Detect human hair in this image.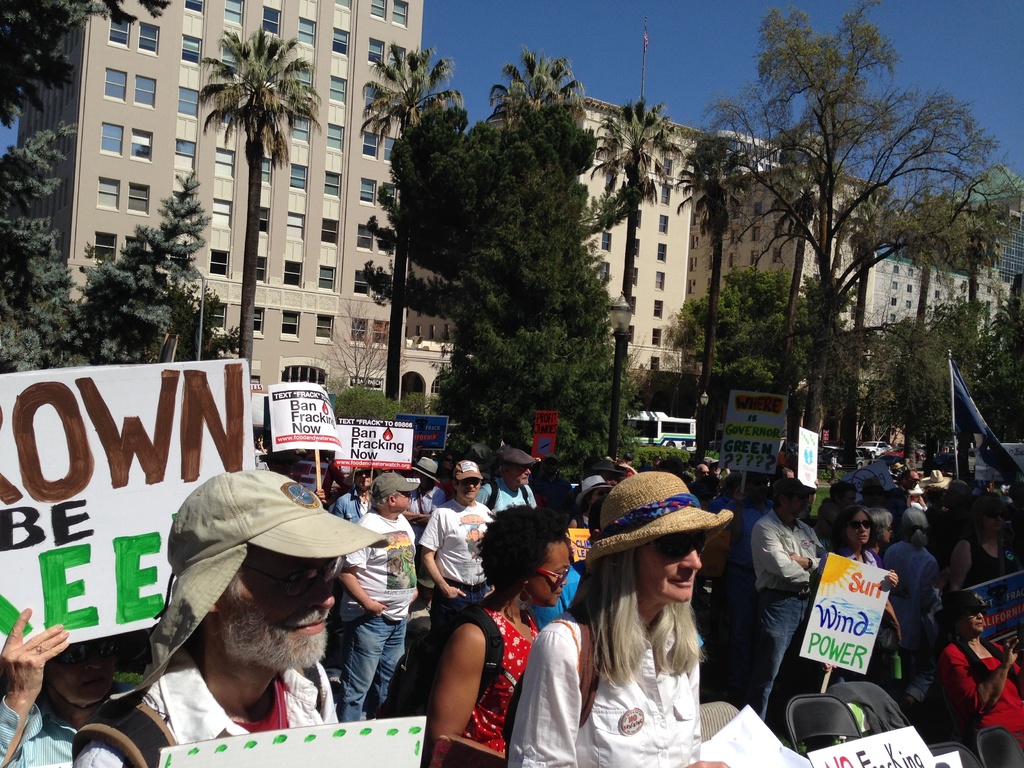
Detection: <region>901, 504, 930, 548</region>.
